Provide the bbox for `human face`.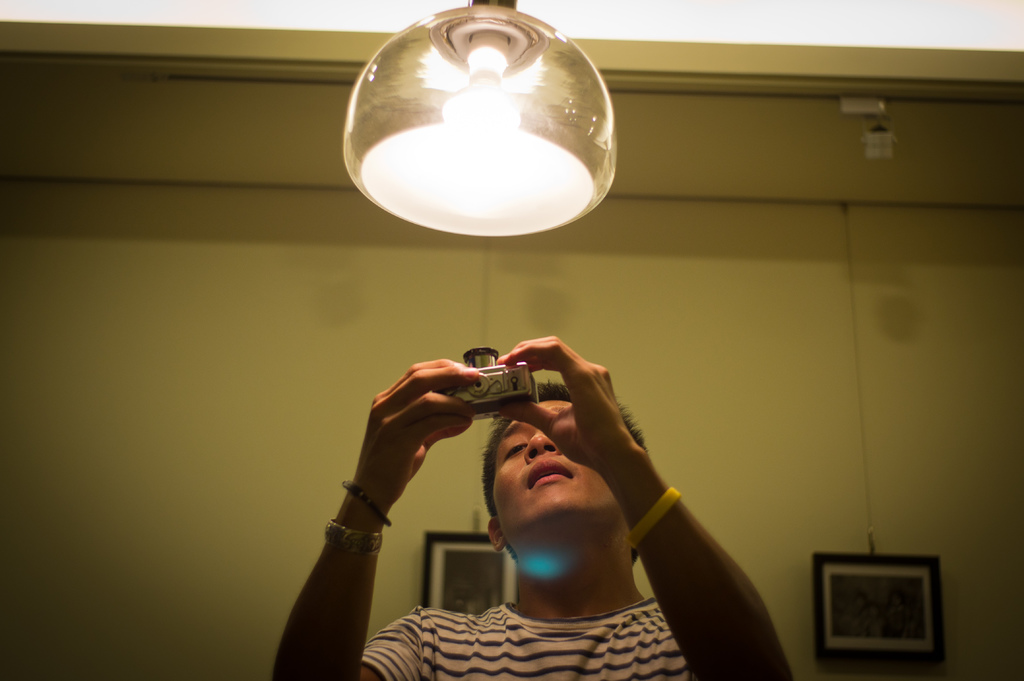
{"left": 490, "top": 399, "right": 623, "bottom": 538}.
